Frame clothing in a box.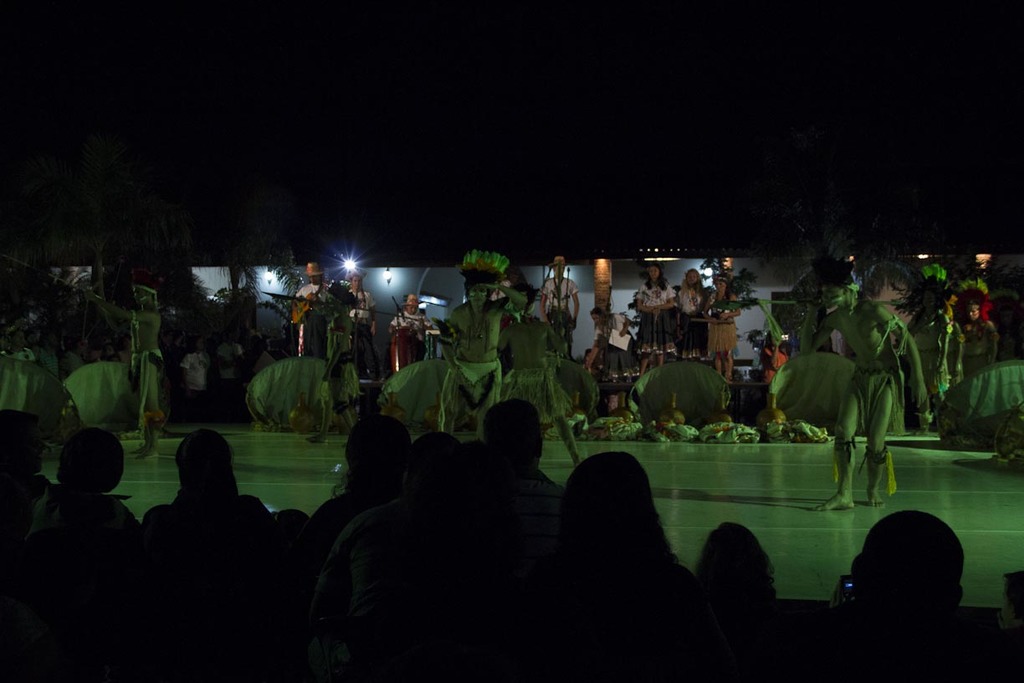
select_region(131, 356, 164, 424).
